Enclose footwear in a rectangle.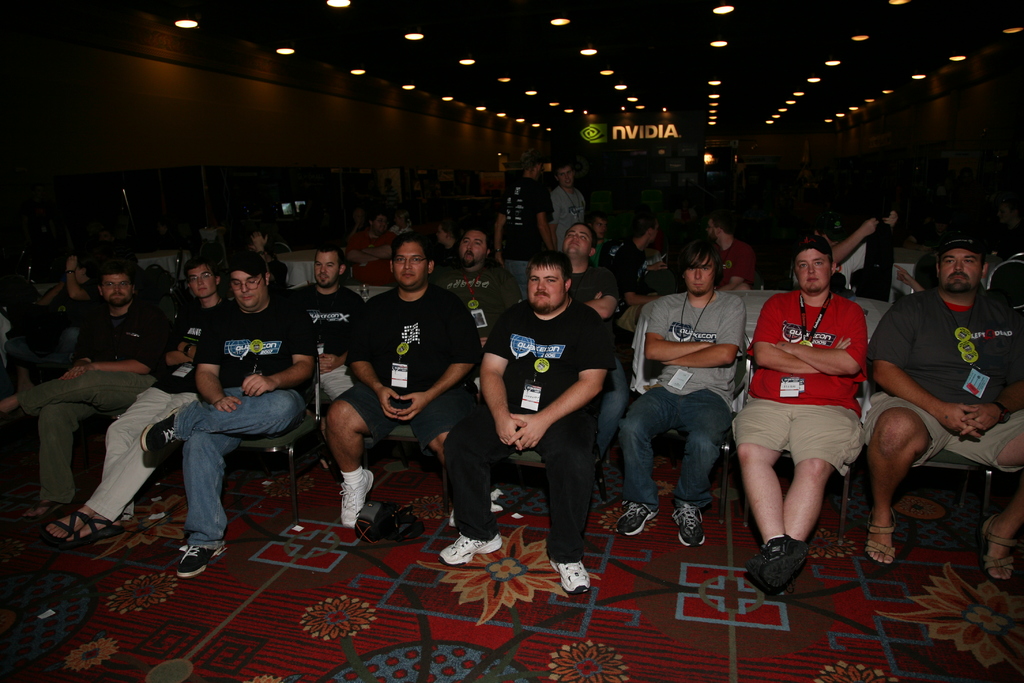
locate(613, 503, 660, 536).
